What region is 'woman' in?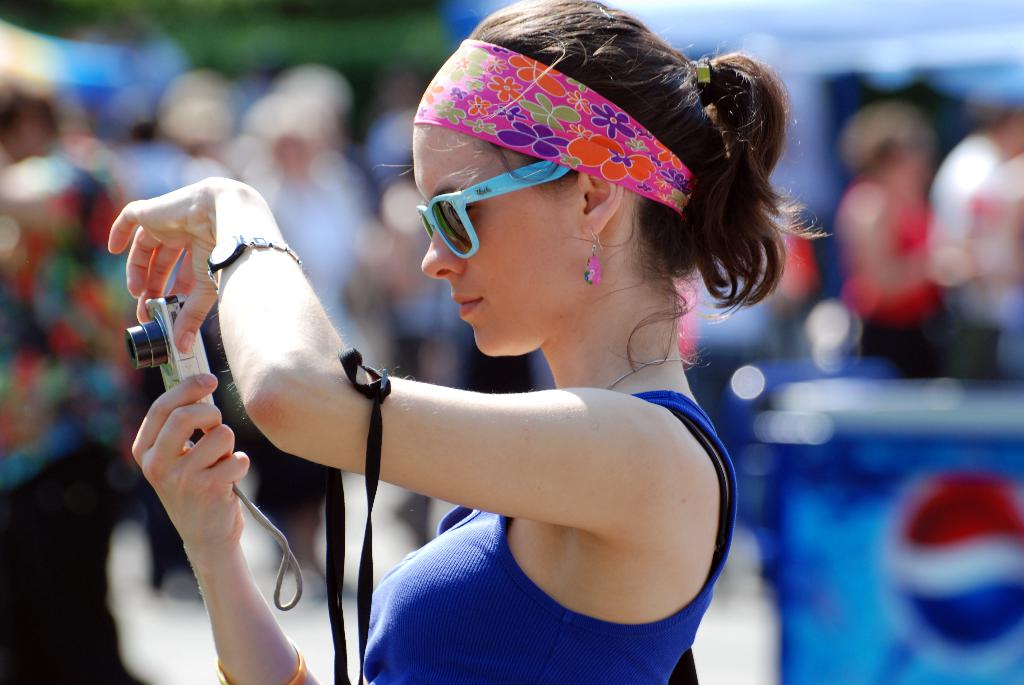
(x1=179, y1=26, x2=822, y2=666).
